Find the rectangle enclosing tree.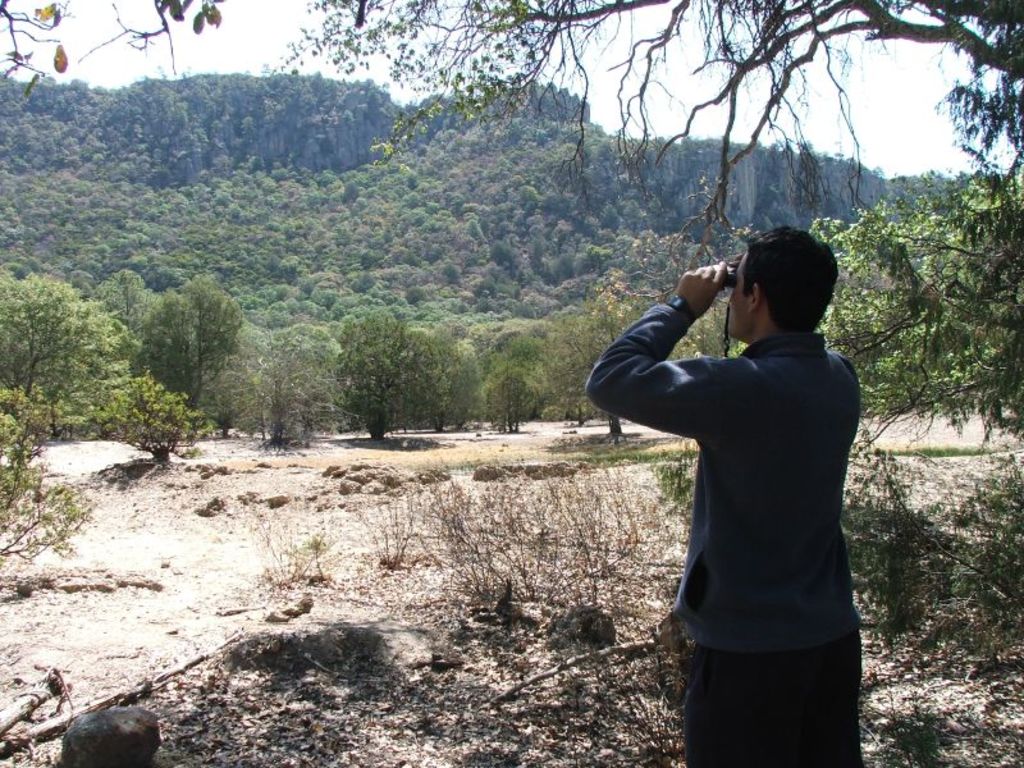
268/0/1023/448.
